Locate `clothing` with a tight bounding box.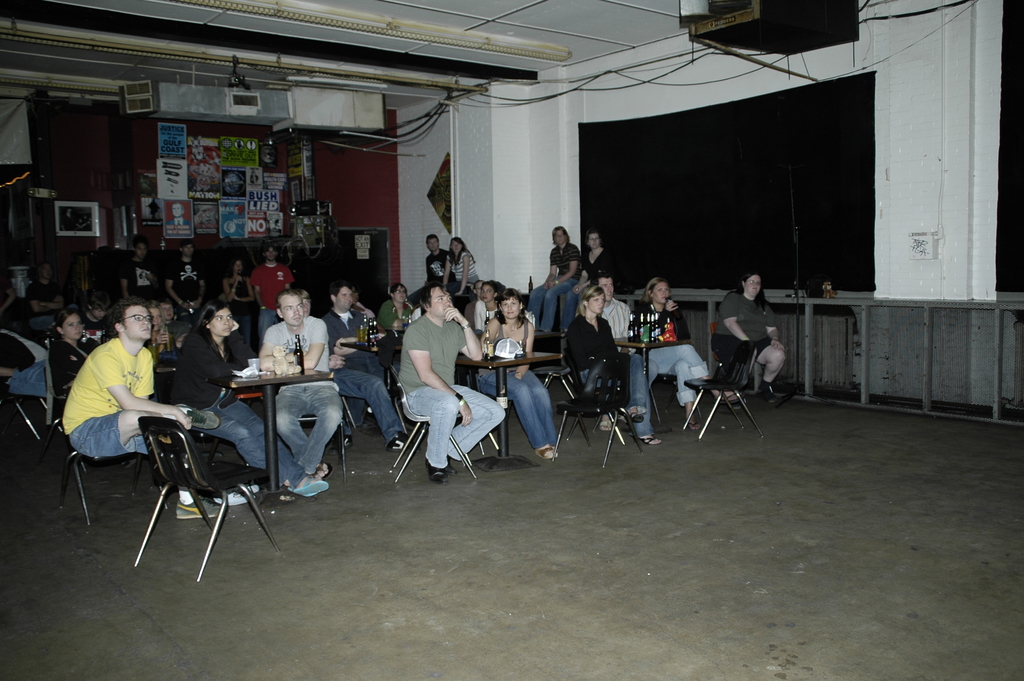
bbox=[119, 260, 163, 304].
